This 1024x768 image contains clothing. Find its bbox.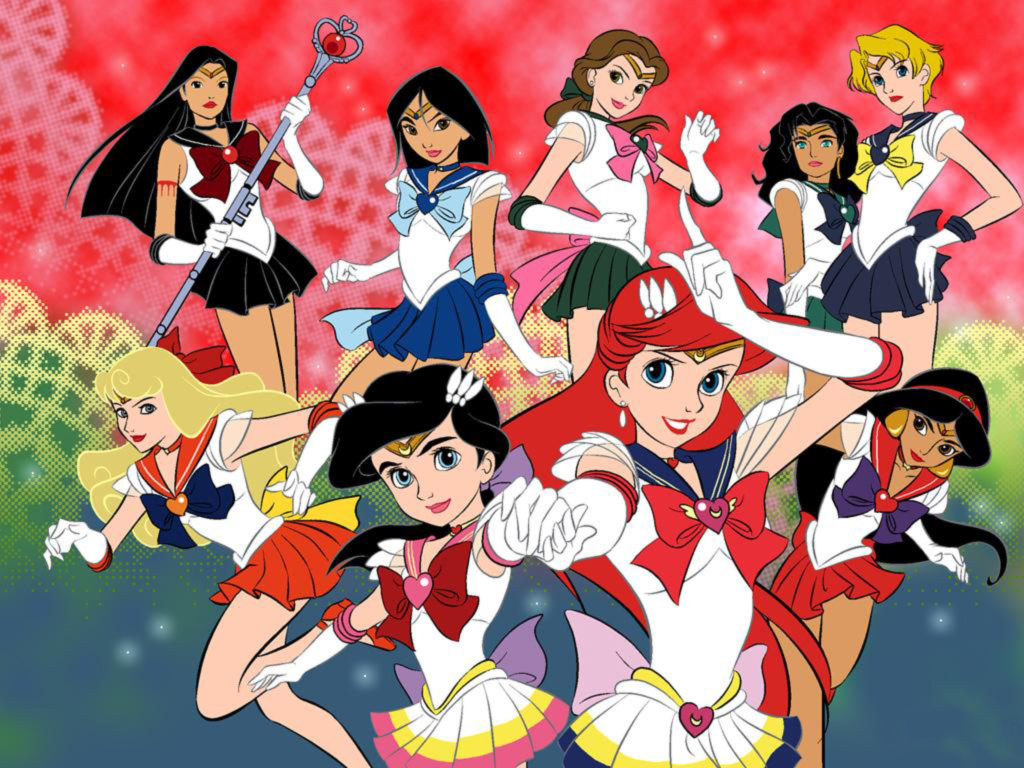
bbox(353, 476, 575, 767).
